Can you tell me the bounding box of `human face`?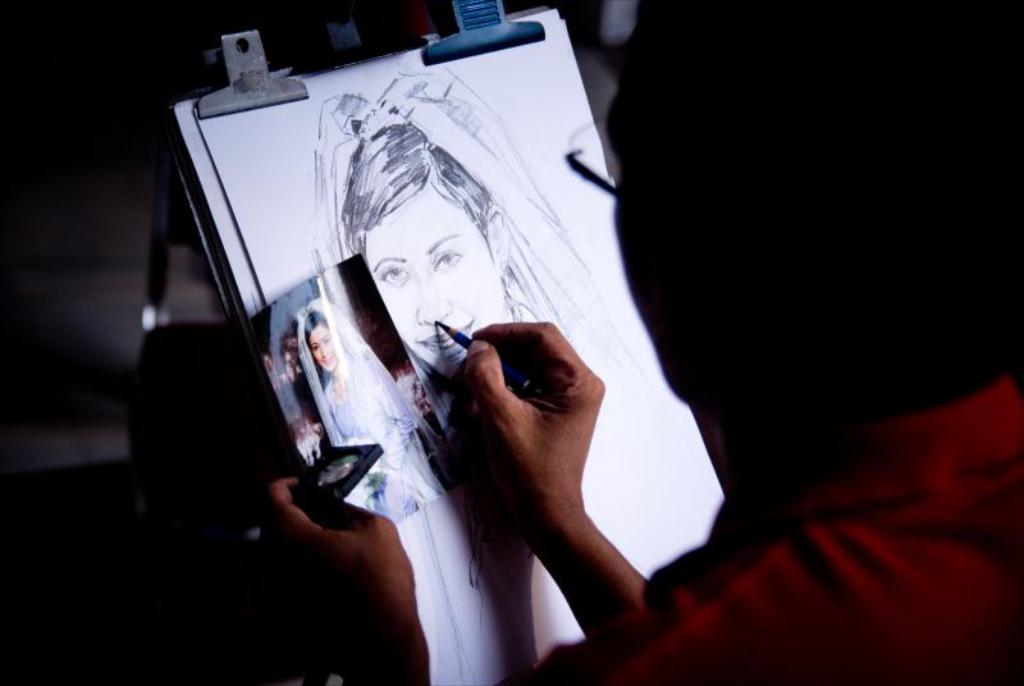
{"left": 364, "top": 179, "right": 504, "bottom": 389}.
